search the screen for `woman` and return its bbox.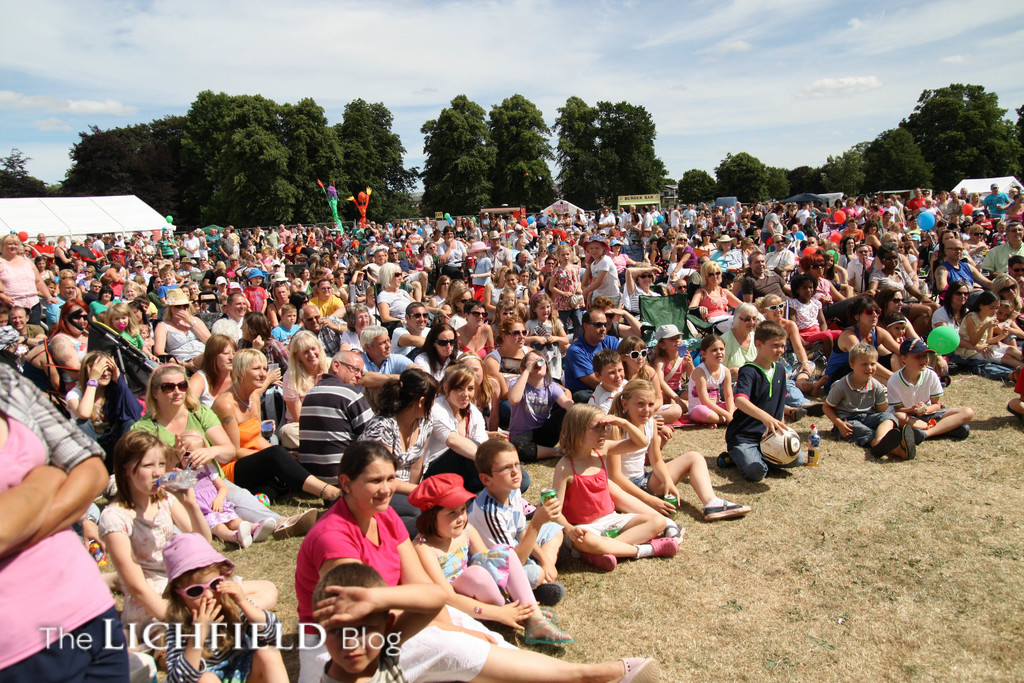
Found: 293, 444, 660, 682.
